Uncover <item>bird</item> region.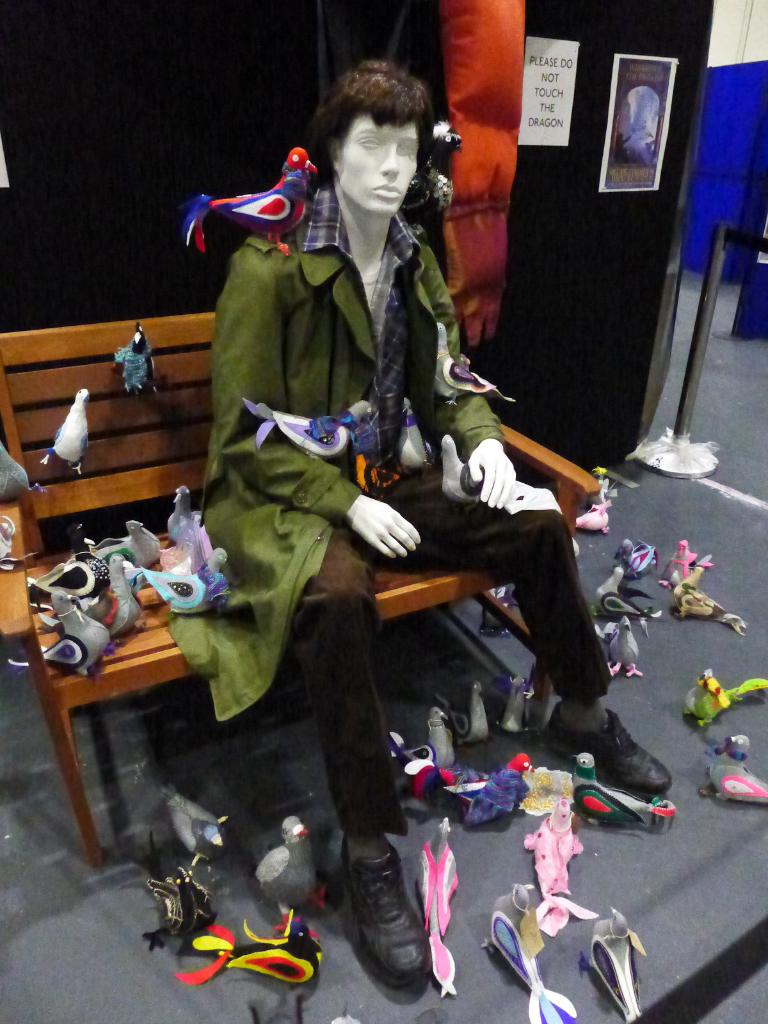
Uncovered: {"x1": 424, "y1": 813, "x2": 463, "y2": 1002}.
